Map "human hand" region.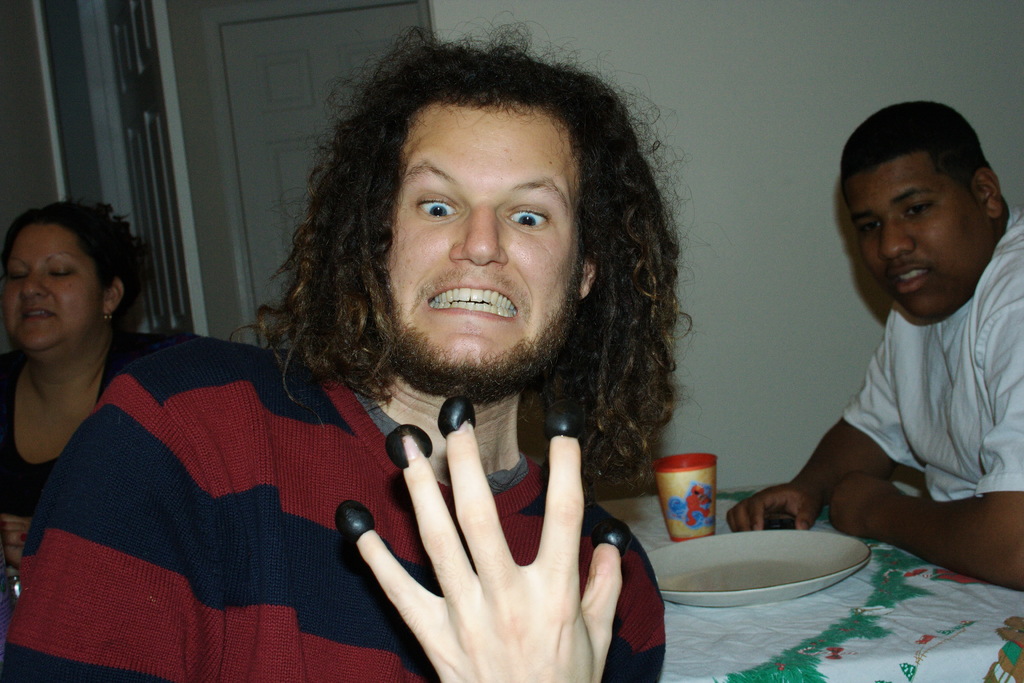
Mapped to pyautogui.locateOnScreen(831, 466, 906, 544).
